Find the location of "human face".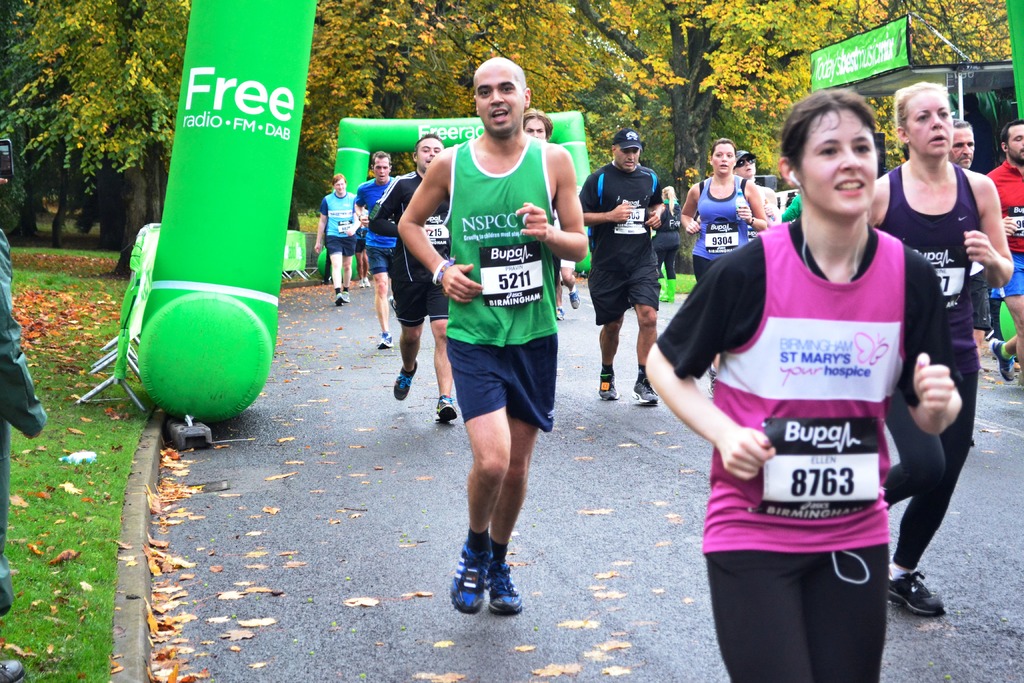
Location: l=369, t=150, r=389, b=183.
